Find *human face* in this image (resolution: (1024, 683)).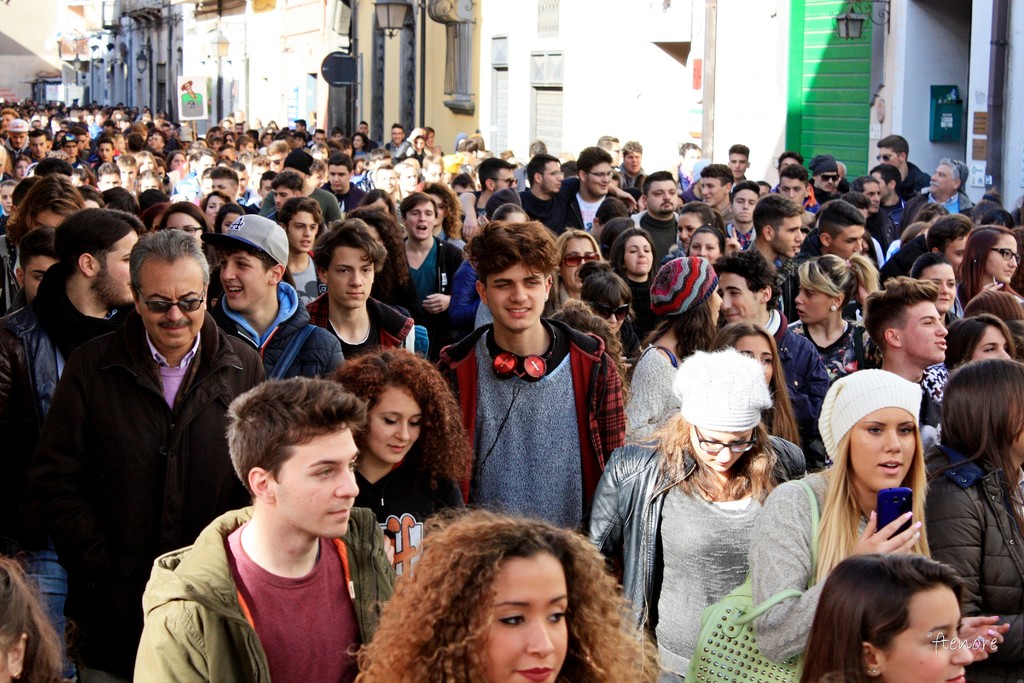
(718,265,758,330).
